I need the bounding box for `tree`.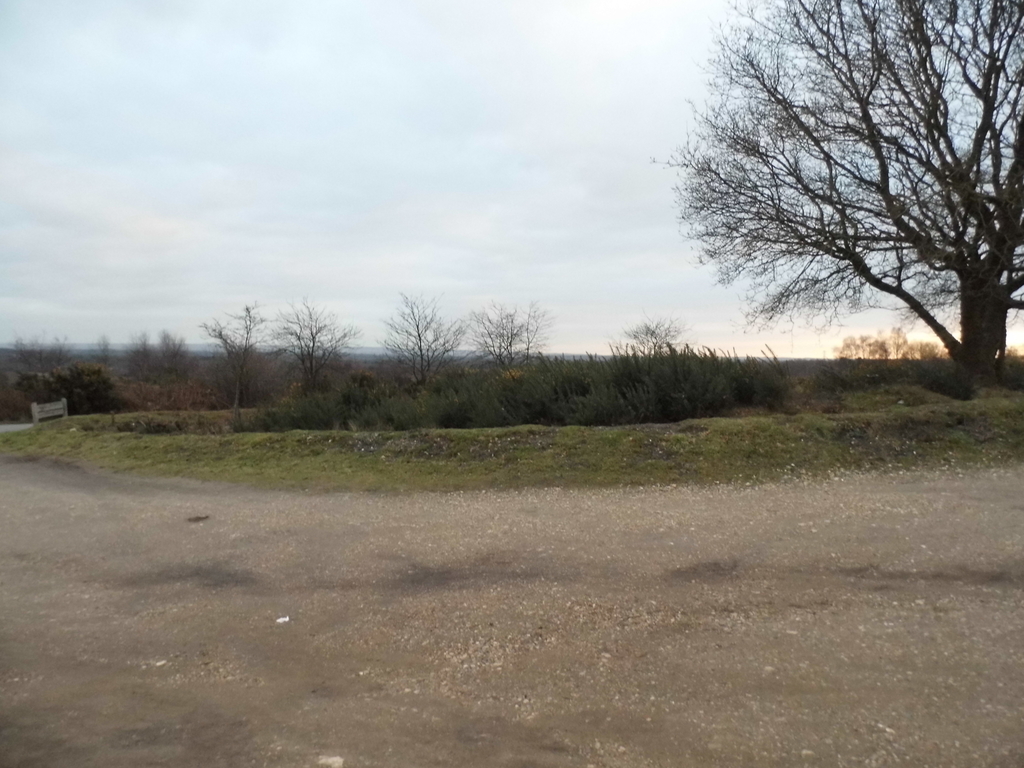
Here it is: locate(212, 303, 268, 427).
